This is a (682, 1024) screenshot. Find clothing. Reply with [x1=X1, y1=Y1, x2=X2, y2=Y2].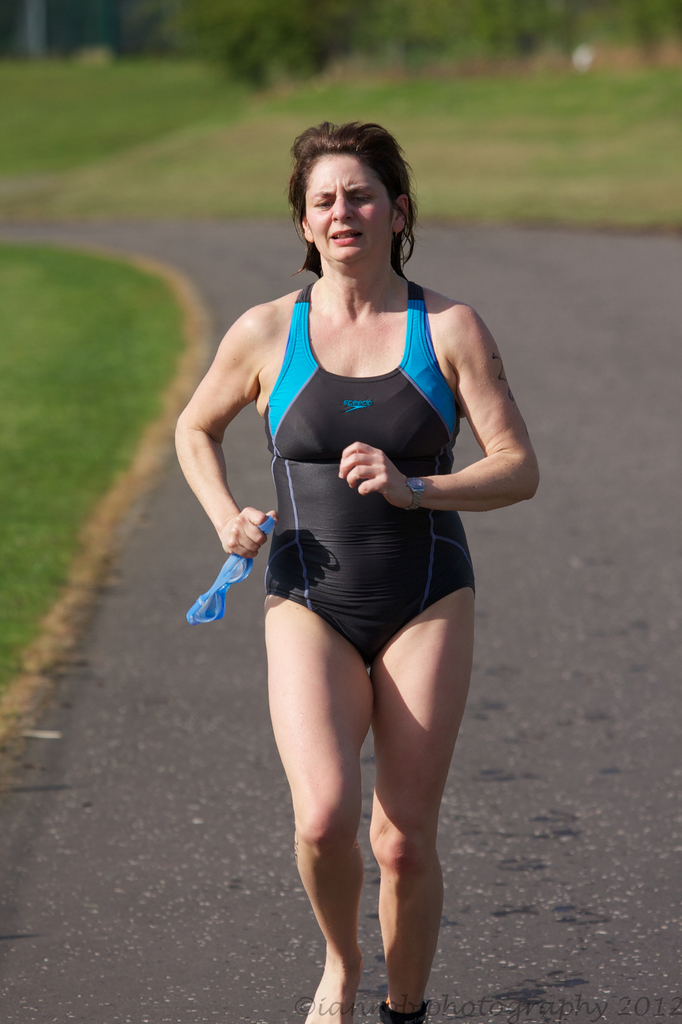
[x1=215, y1=259, x2=493, y2=703].
